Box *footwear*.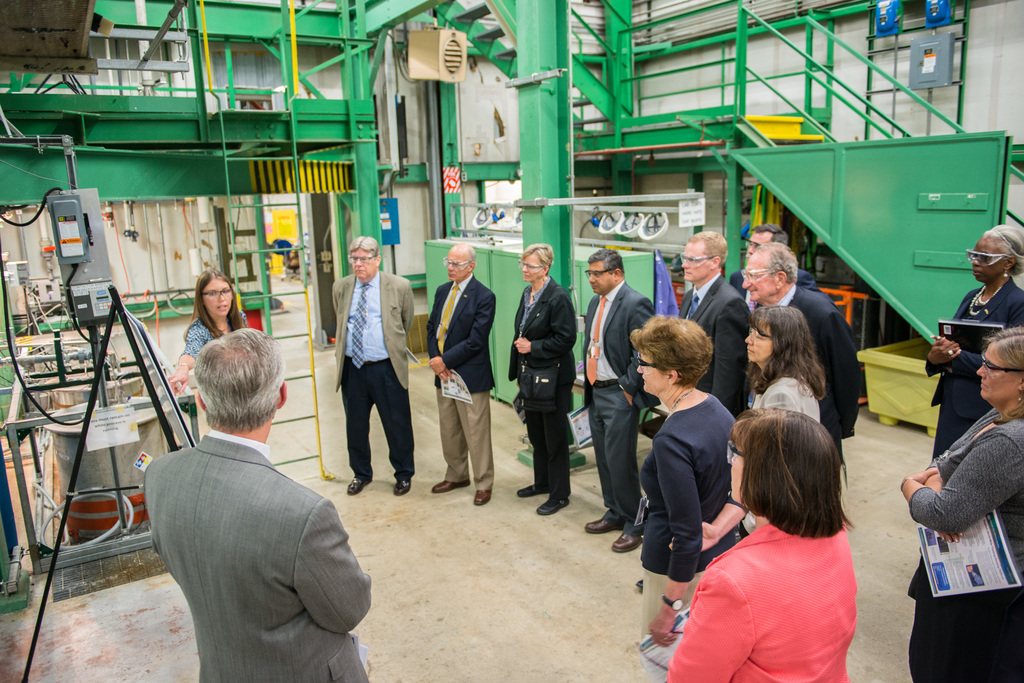
select_region(395, 479, 413, 499).
